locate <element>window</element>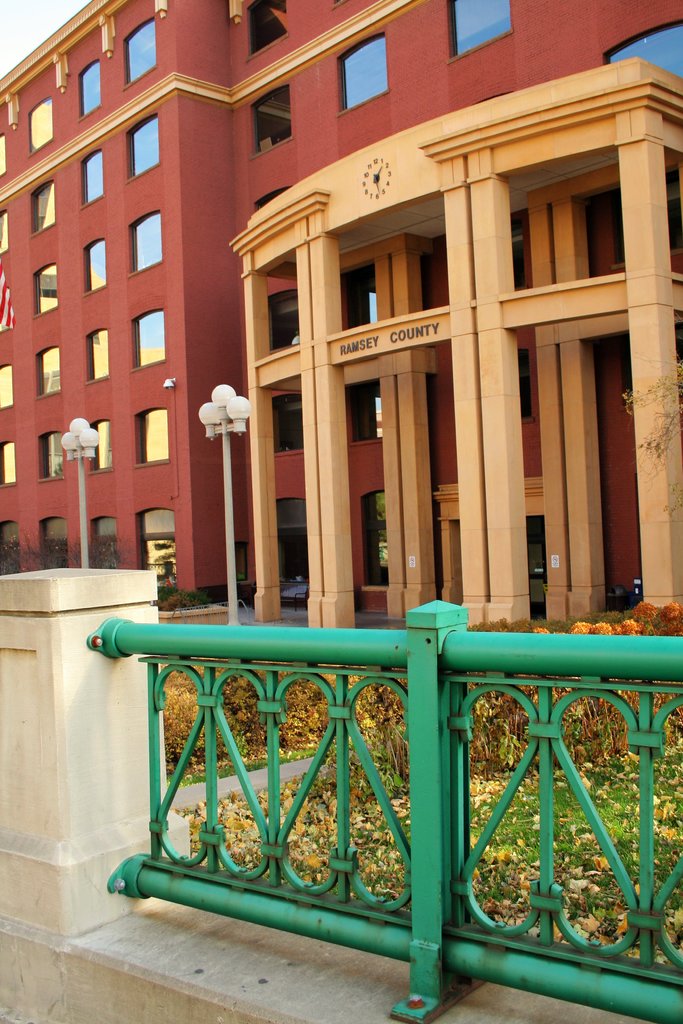
<region>131, 115, 160, 176</region>
